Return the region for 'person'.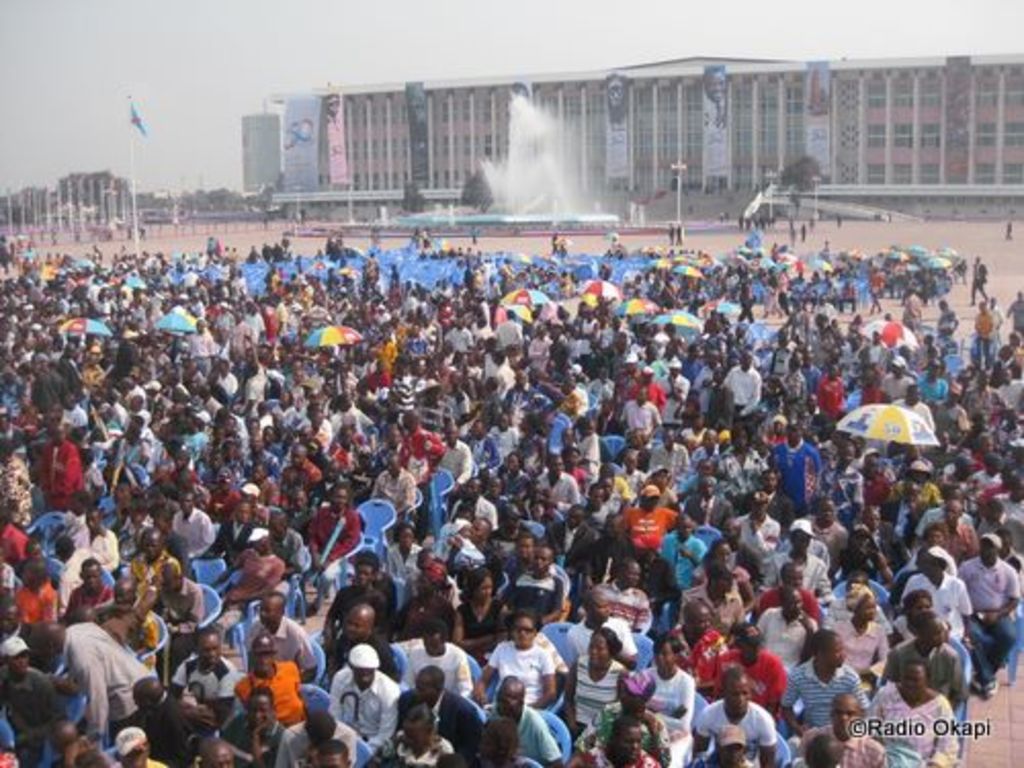
971, 256, 987, 299.
